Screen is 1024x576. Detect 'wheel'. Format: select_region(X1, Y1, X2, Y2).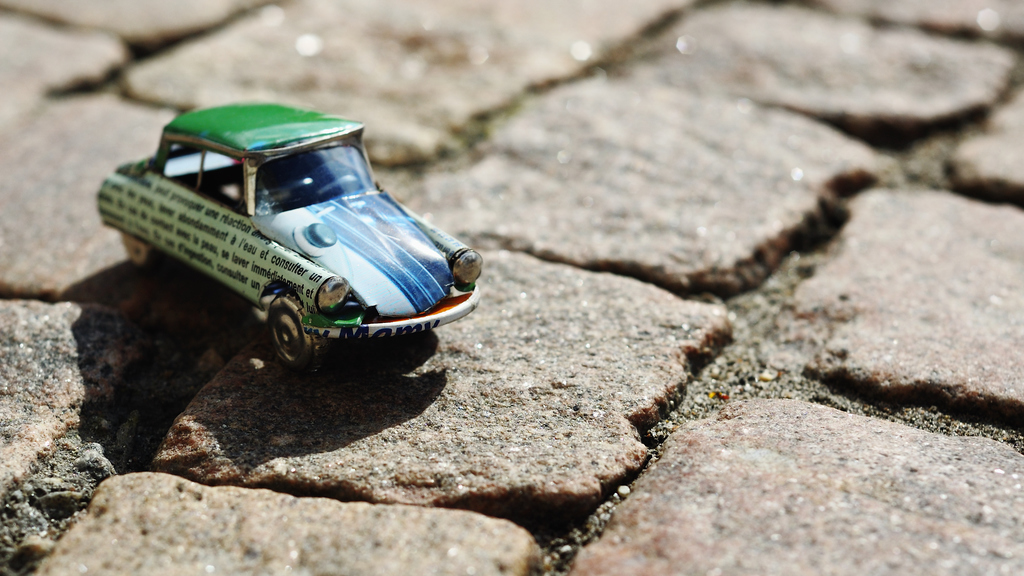
select_region(268, 291, 326, 374).
